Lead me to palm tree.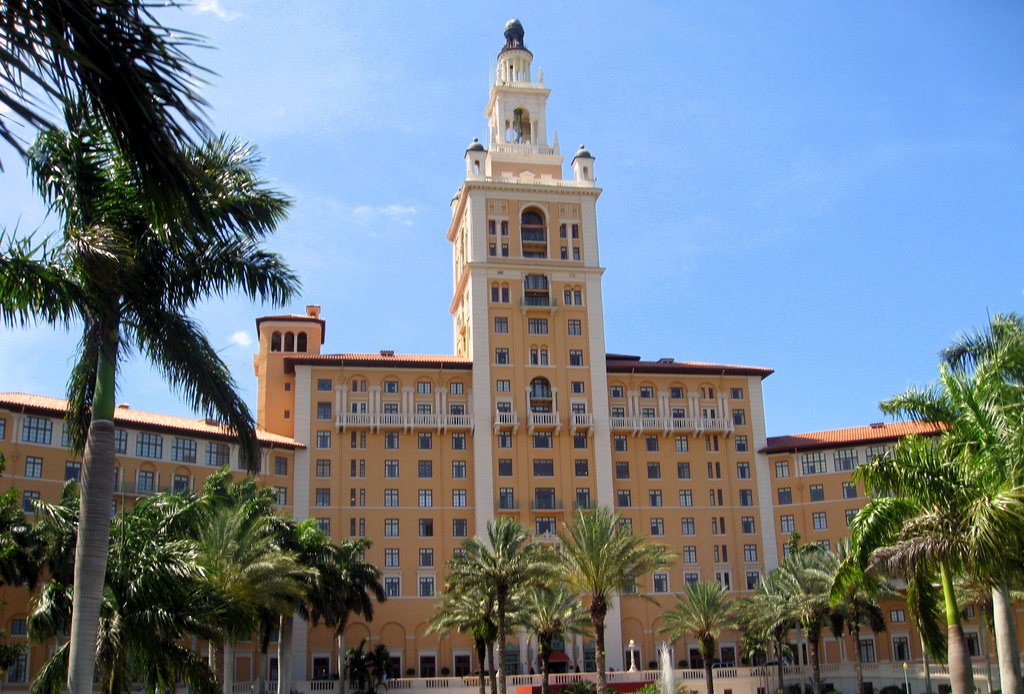
Lead to 167,483,291,693.
